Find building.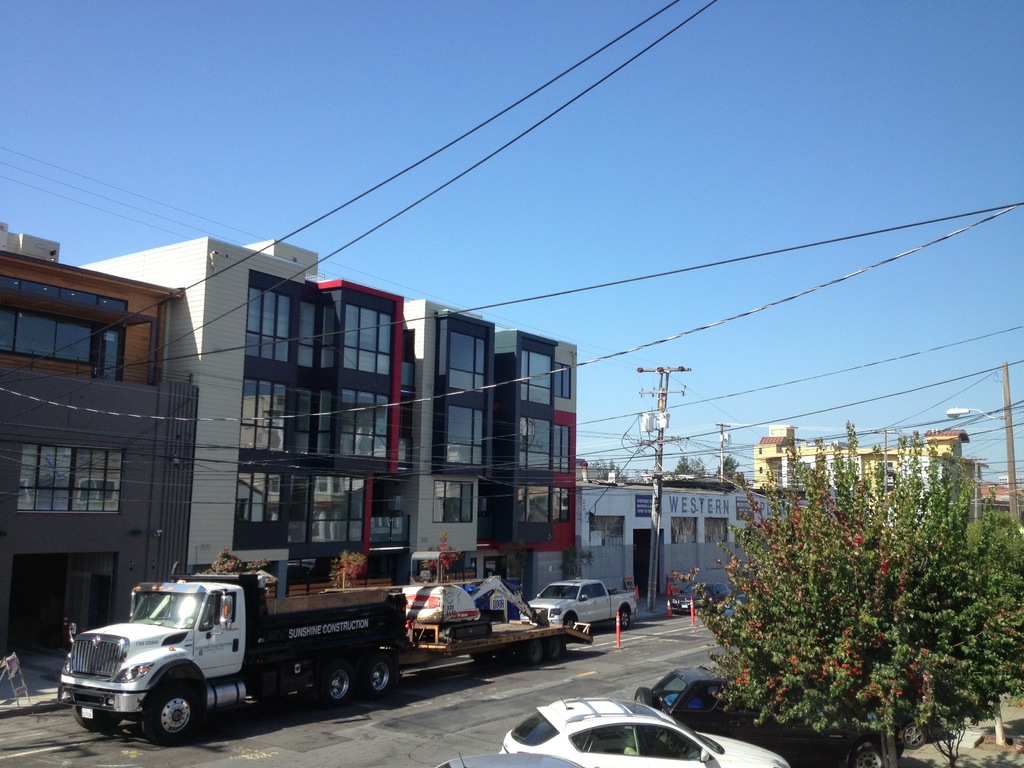
bbox=[80, 230, 584, 613].
